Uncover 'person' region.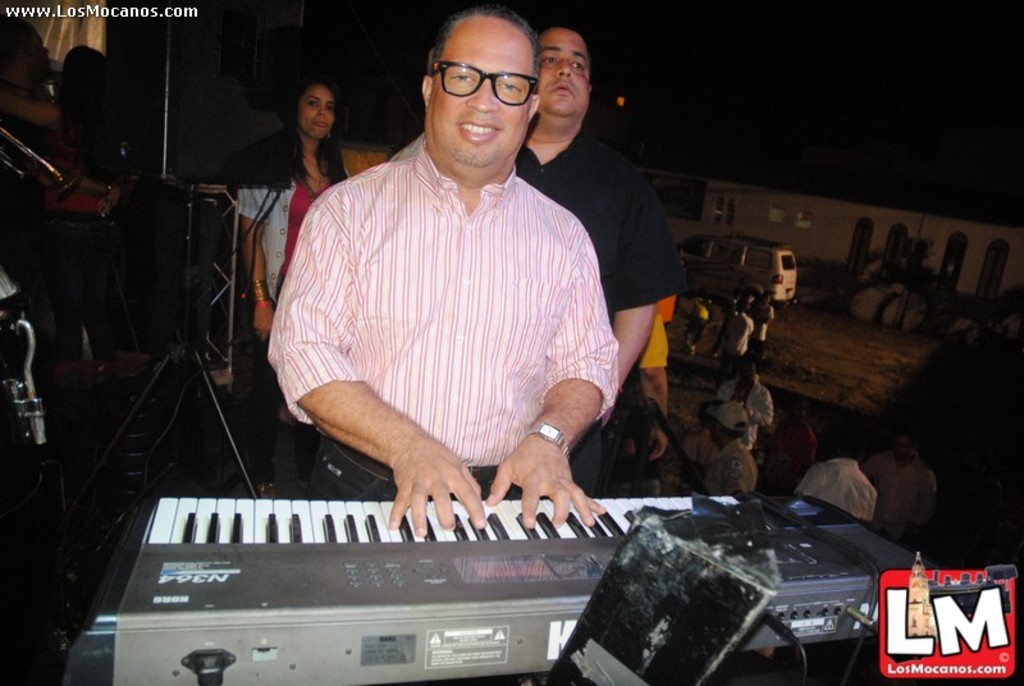
Uncovered: (264,3,622,539).
